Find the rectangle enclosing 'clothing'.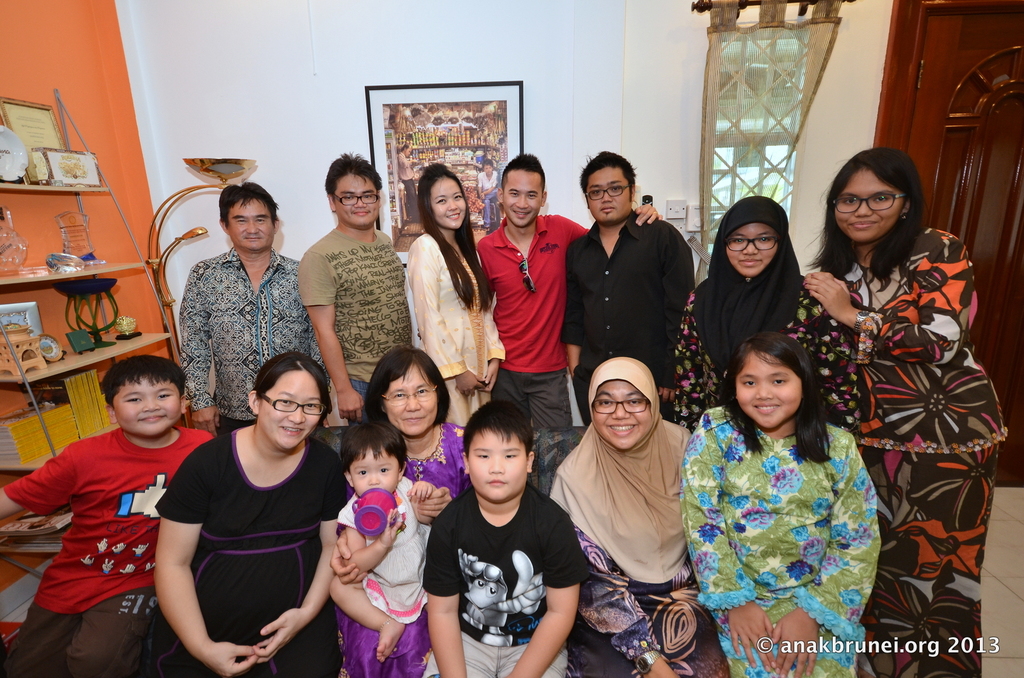
[left=156, top=429, right=343, bottom=677].
